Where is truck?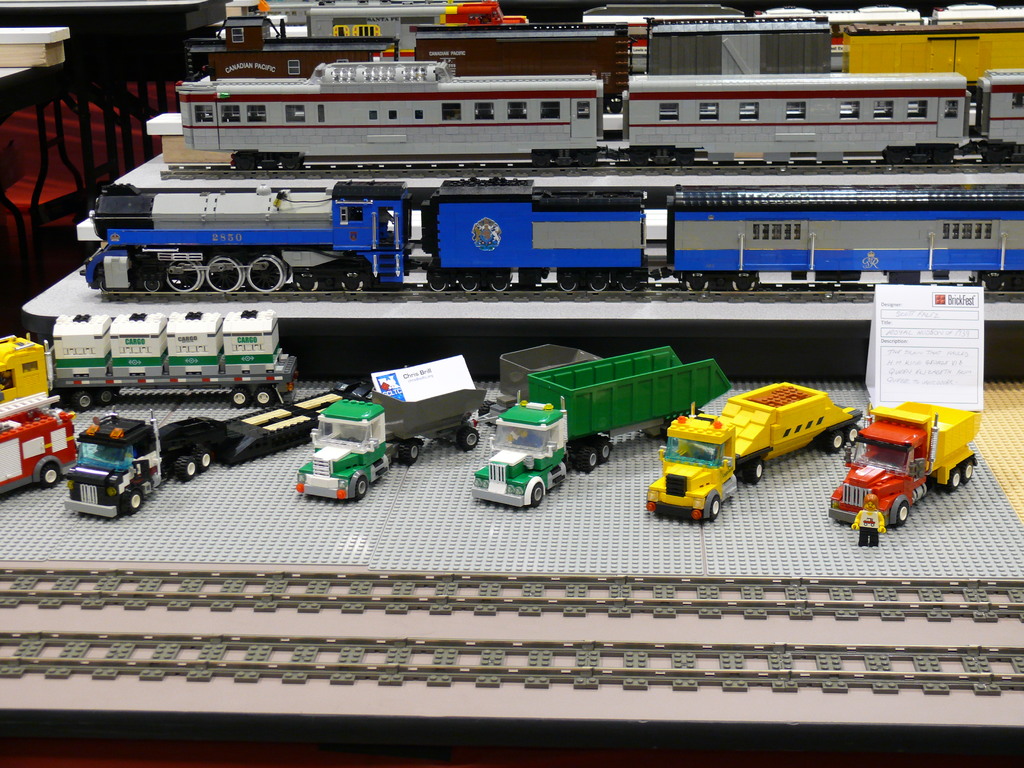
[472, 347, 733, 508].
